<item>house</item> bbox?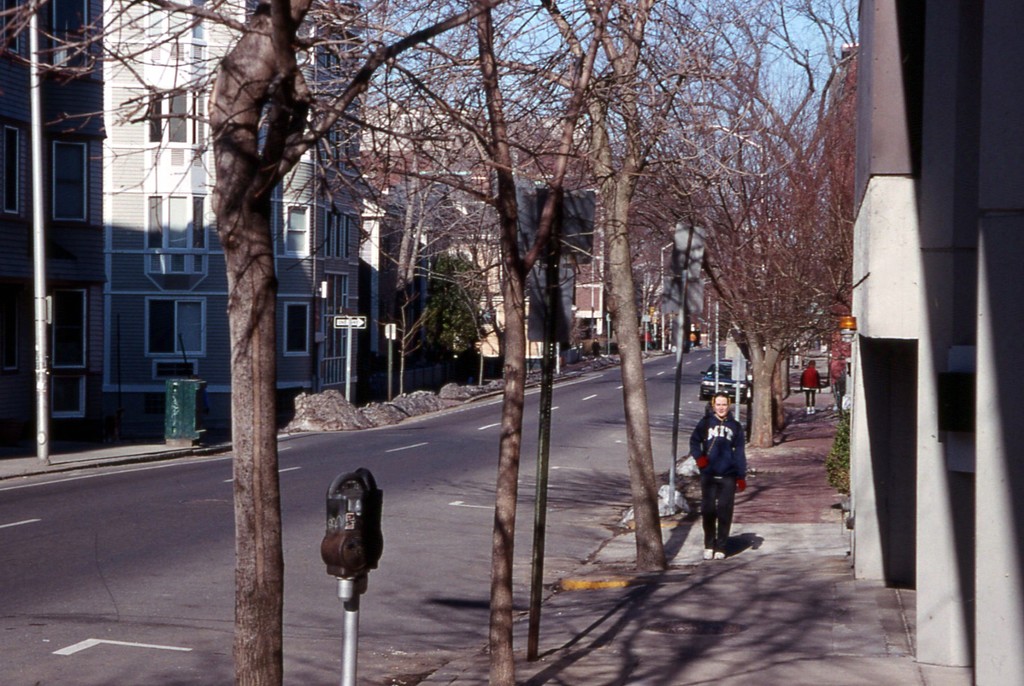
BBox(104, 0, 372, 453)
